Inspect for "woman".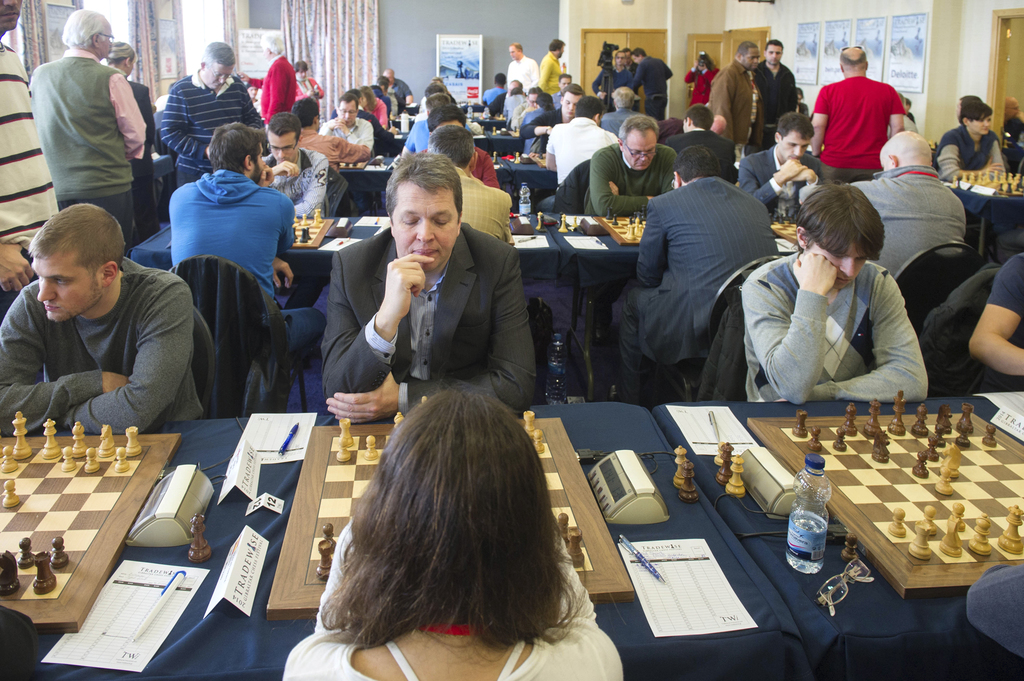
Inspection: [left=360, top=85, right=387, bottom=130].
